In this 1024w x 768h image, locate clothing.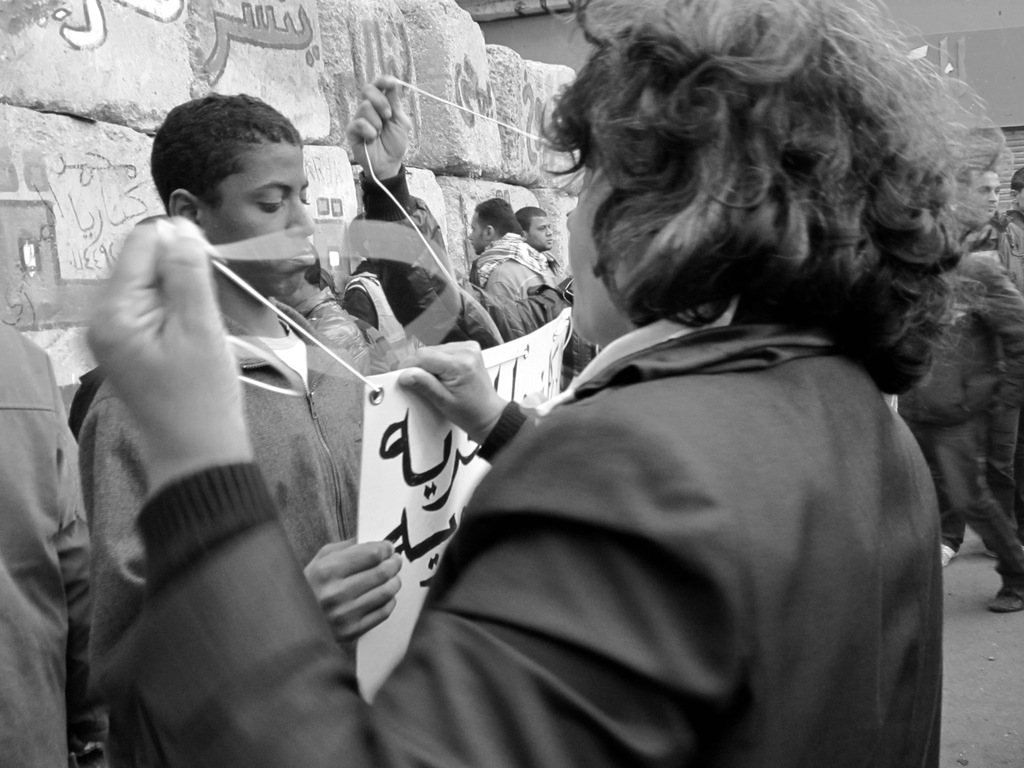
Bounding box: [487, 237, 555, 328].
